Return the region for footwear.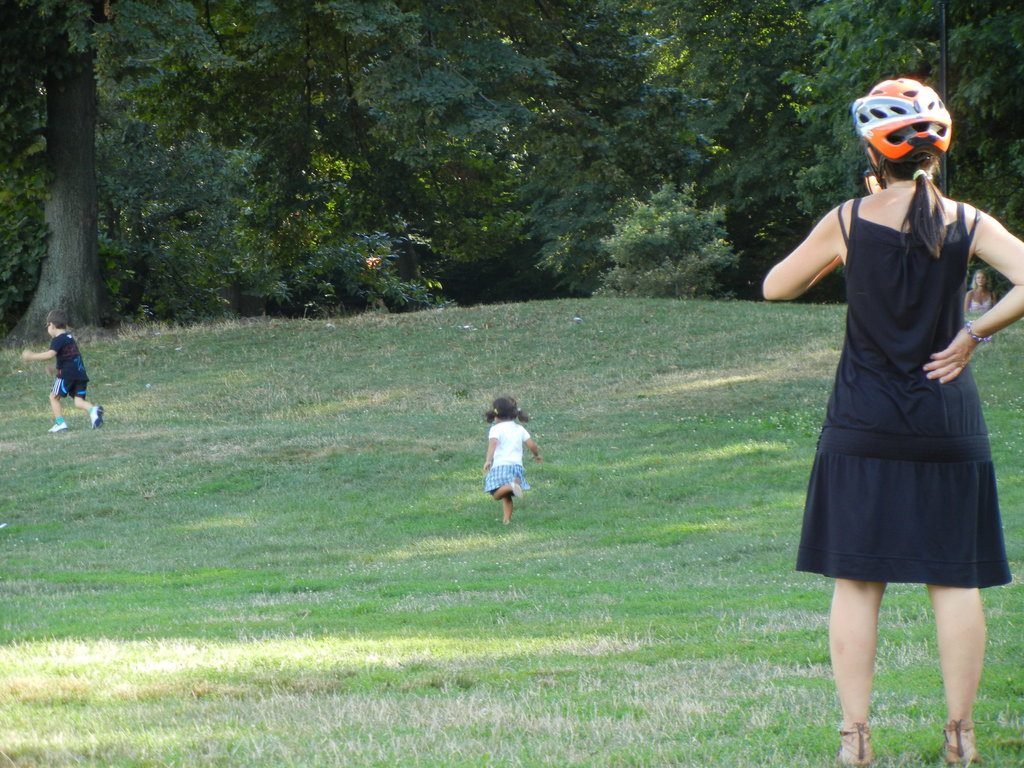
832,724,881,766.
